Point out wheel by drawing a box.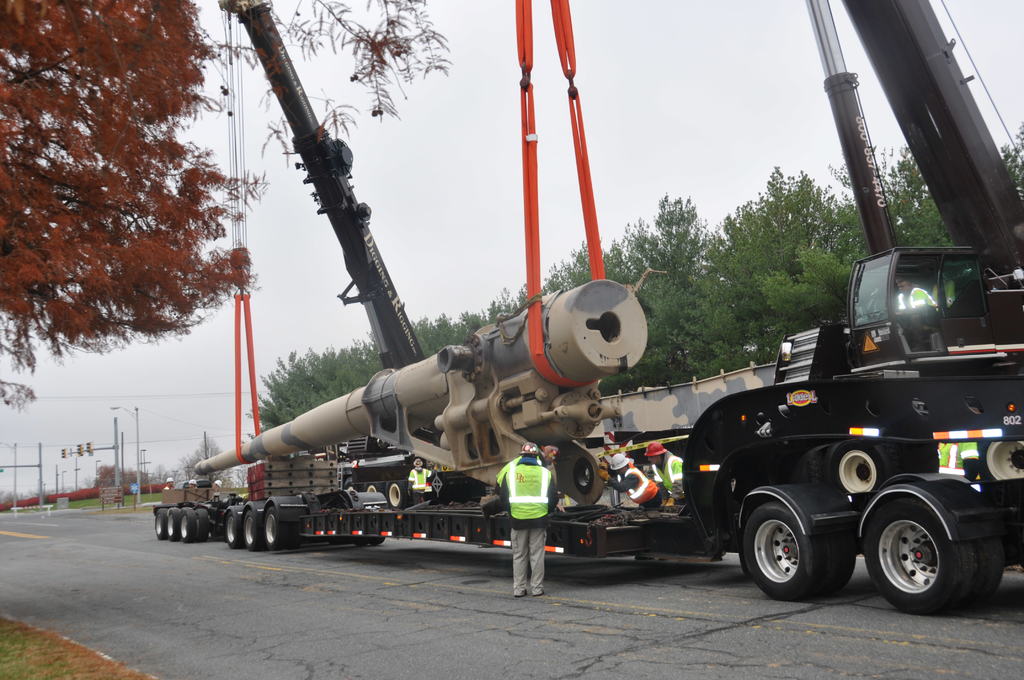
<region>383, 482, 410, 508</region>.
